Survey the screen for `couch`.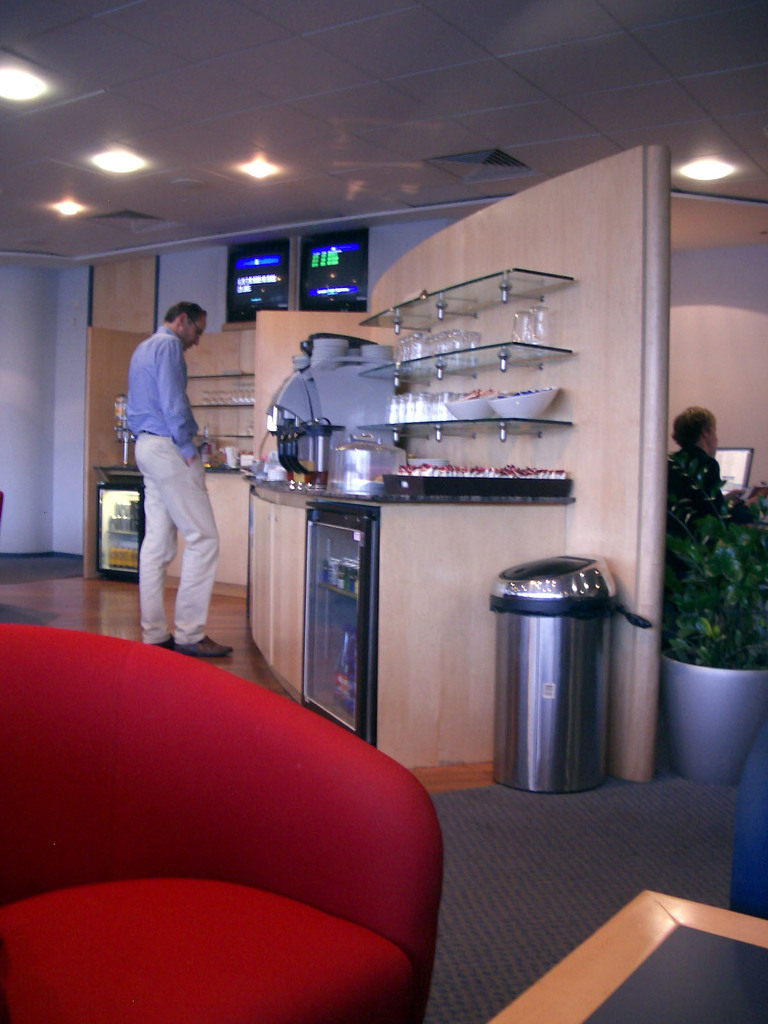
Survey found: (2, 570, 433, 1021).
